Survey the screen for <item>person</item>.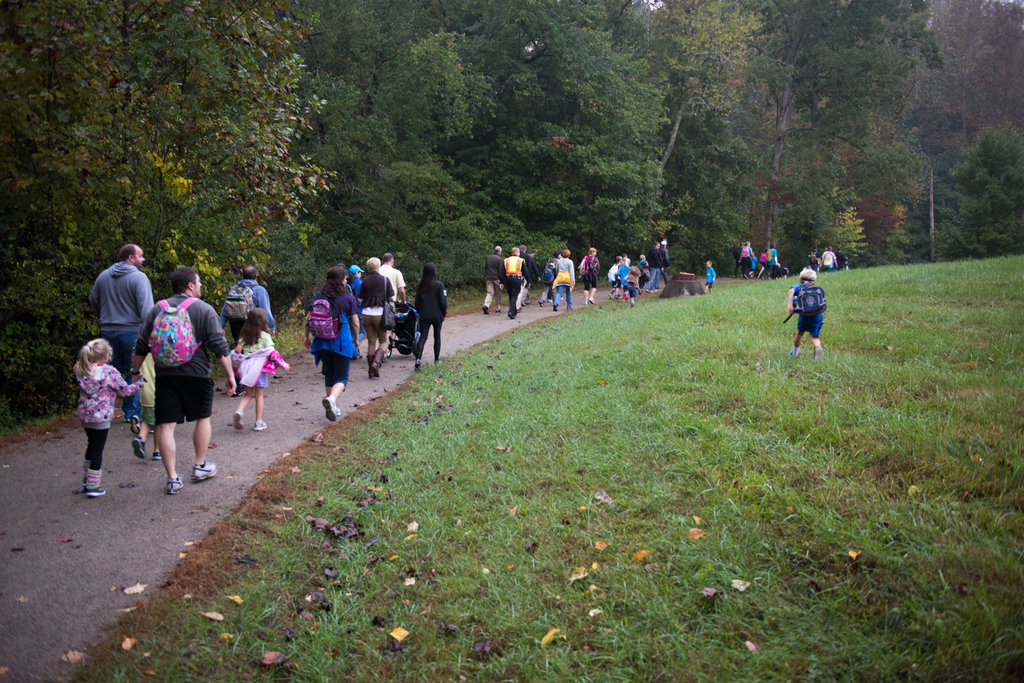
Survey found: BBox(578, 246, 601, 302).
